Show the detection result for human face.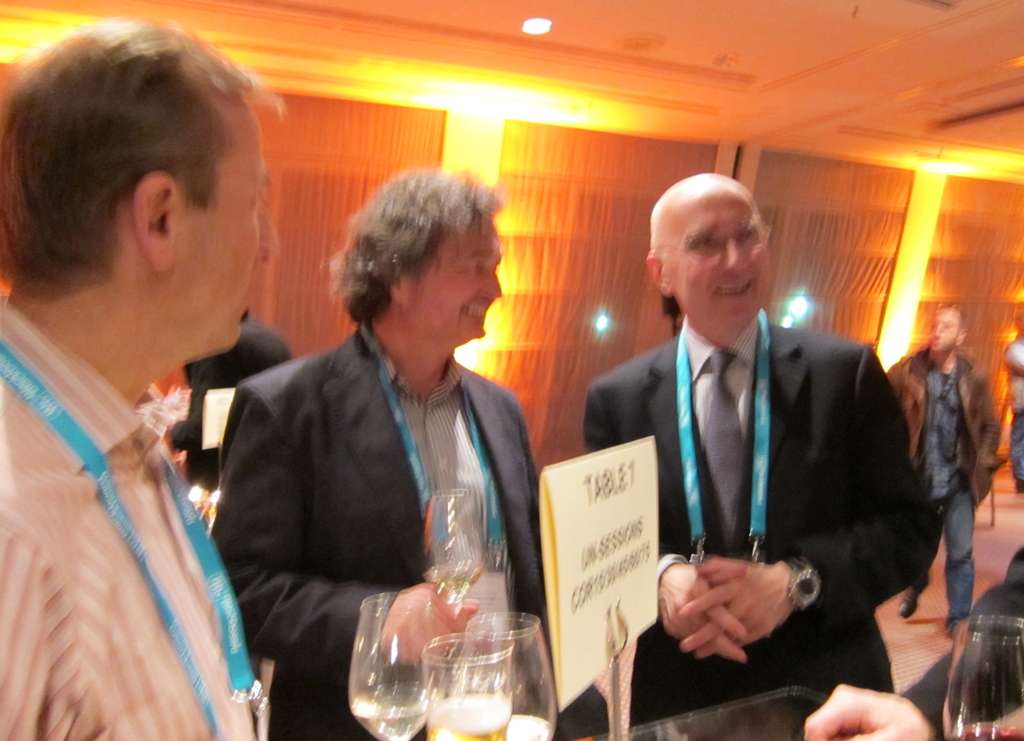
bbox(915, 309, 956, 352).
